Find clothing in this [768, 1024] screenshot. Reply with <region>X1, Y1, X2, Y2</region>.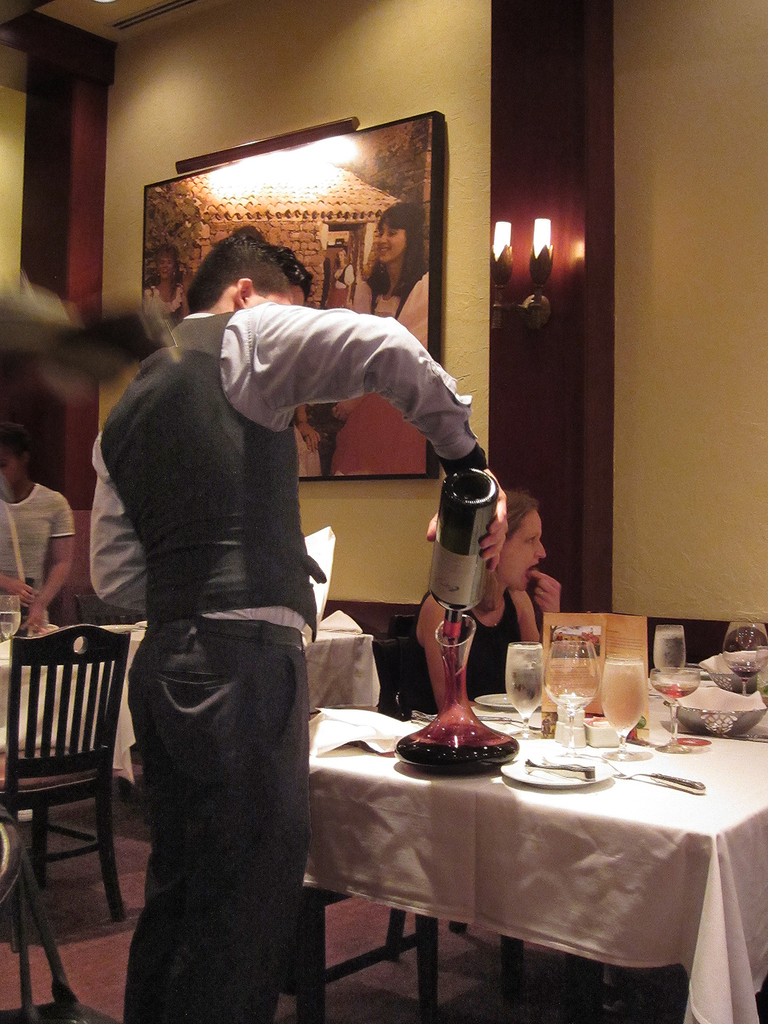
<region>117, 225, 420, 912</region>.
